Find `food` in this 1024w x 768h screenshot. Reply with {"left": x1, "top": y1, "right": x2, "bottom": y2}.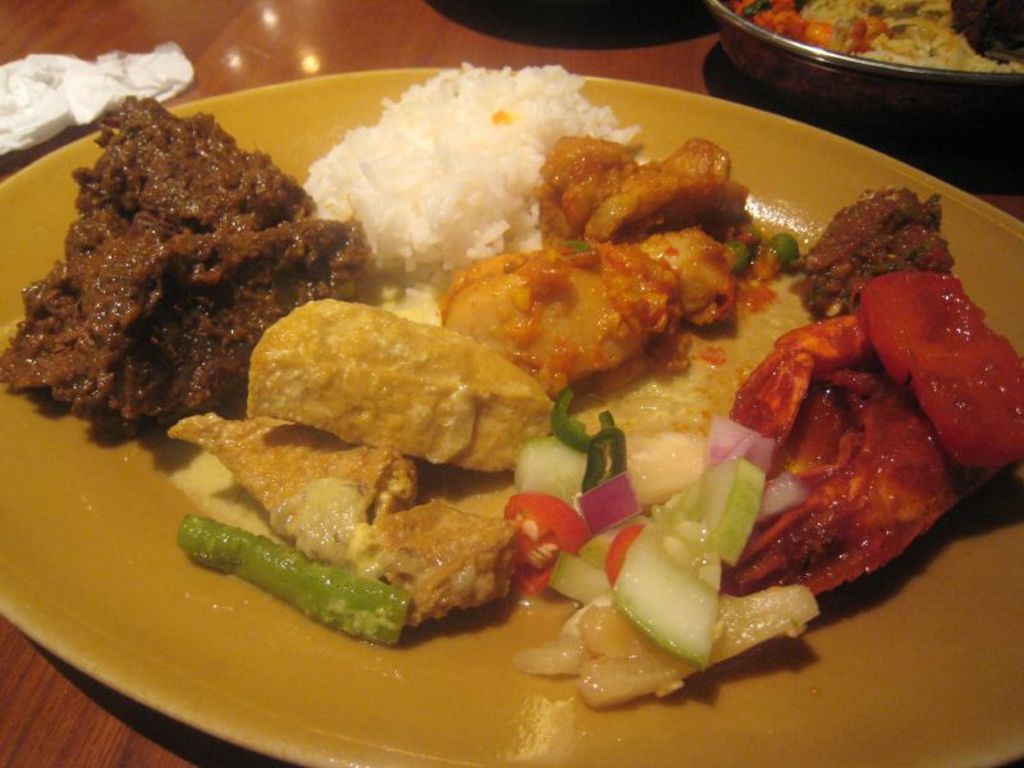
{"left": 307, "top": 63, "right": 645, "bottom": 302}.
